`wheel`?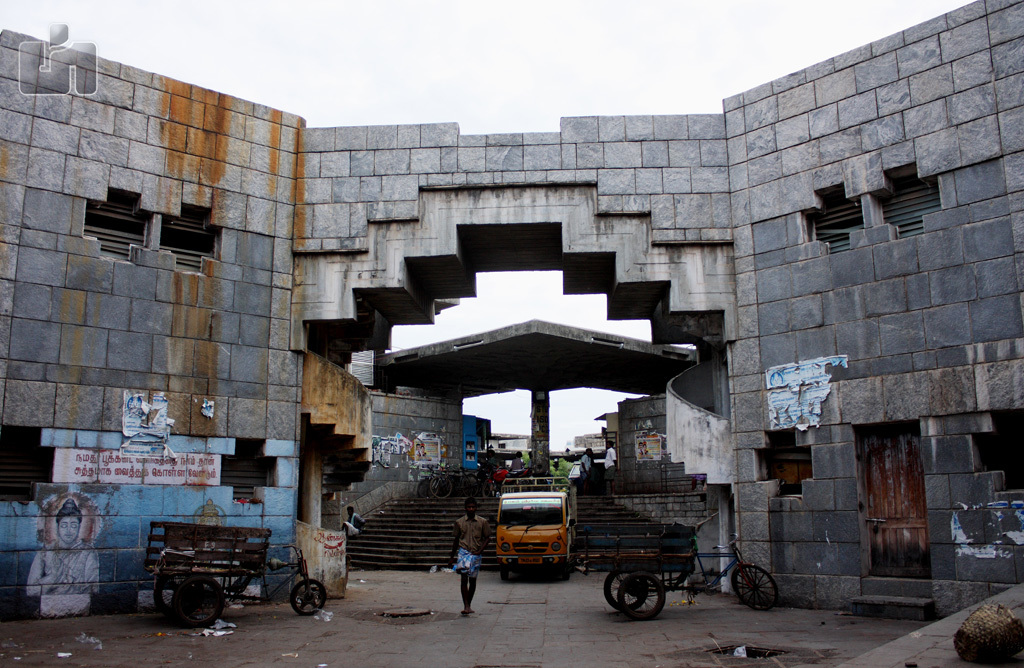
[501,564,509,592]
